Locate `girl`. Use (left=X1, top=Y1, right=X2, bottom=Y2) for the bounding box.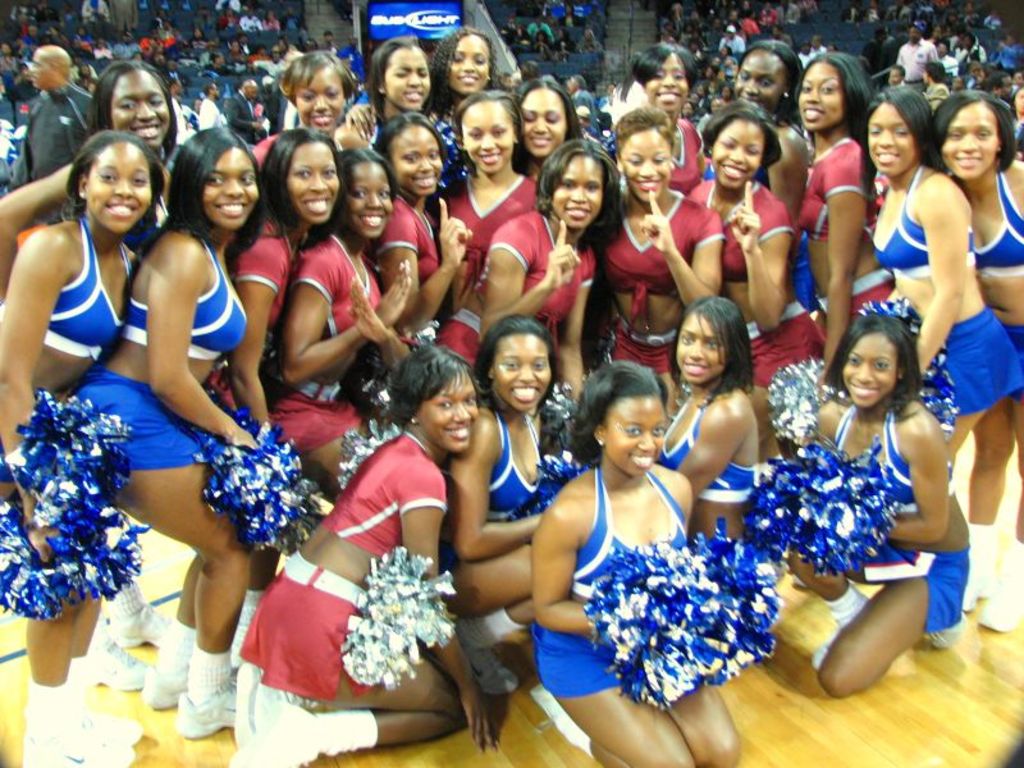
(left=585, top=99, right=722, bottom=428).
